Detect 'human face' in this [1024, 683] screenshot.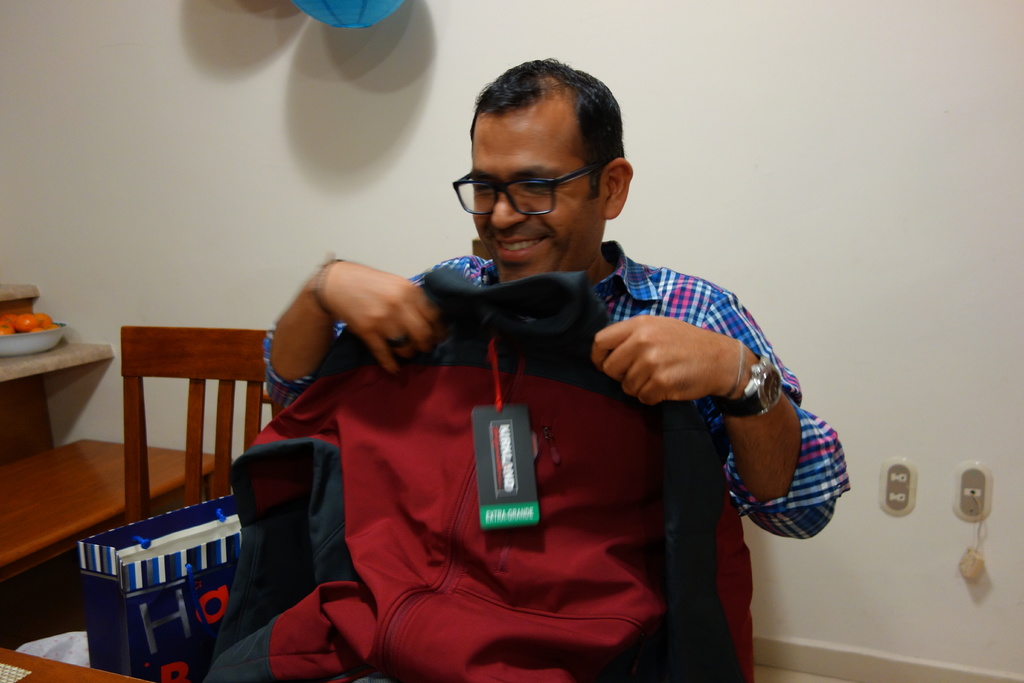
Detection: {"x1": 471, "y1": 110, "x2": 606, "y2": 285}.
